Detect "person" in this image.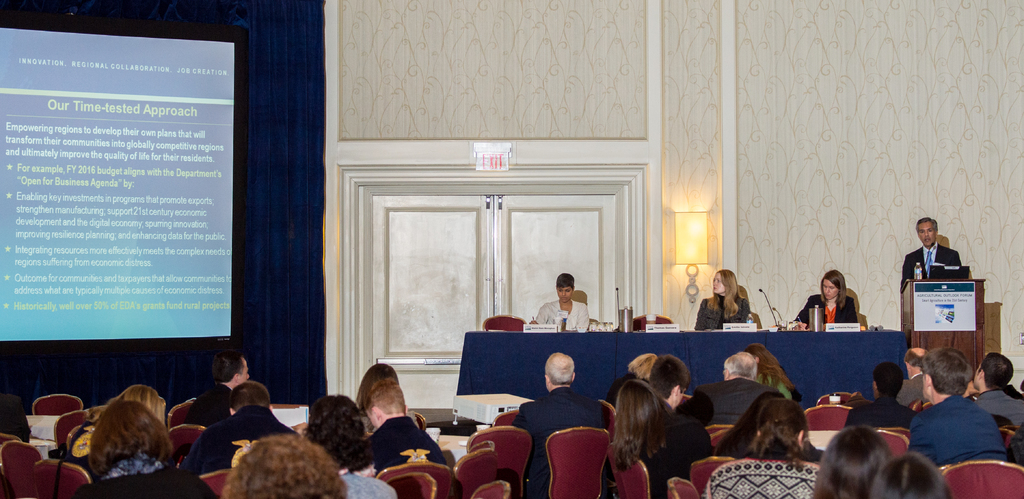
Detection: pyautogui.locateOnScreen(706, 399, 810, 498).
